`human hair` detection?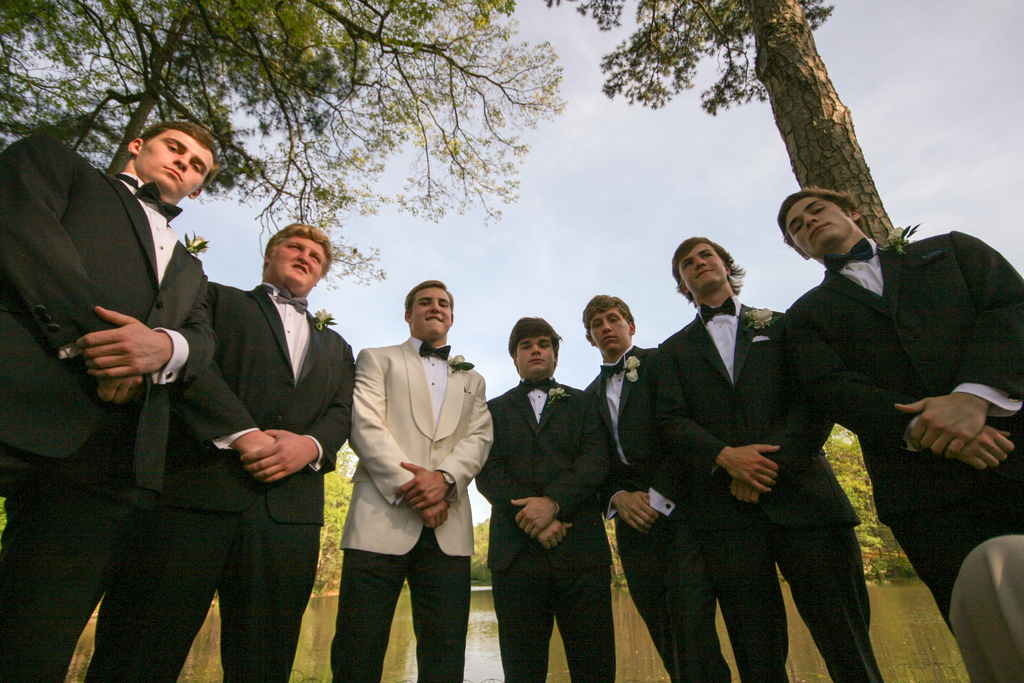
<region>394, 276, 467, 362</region>
